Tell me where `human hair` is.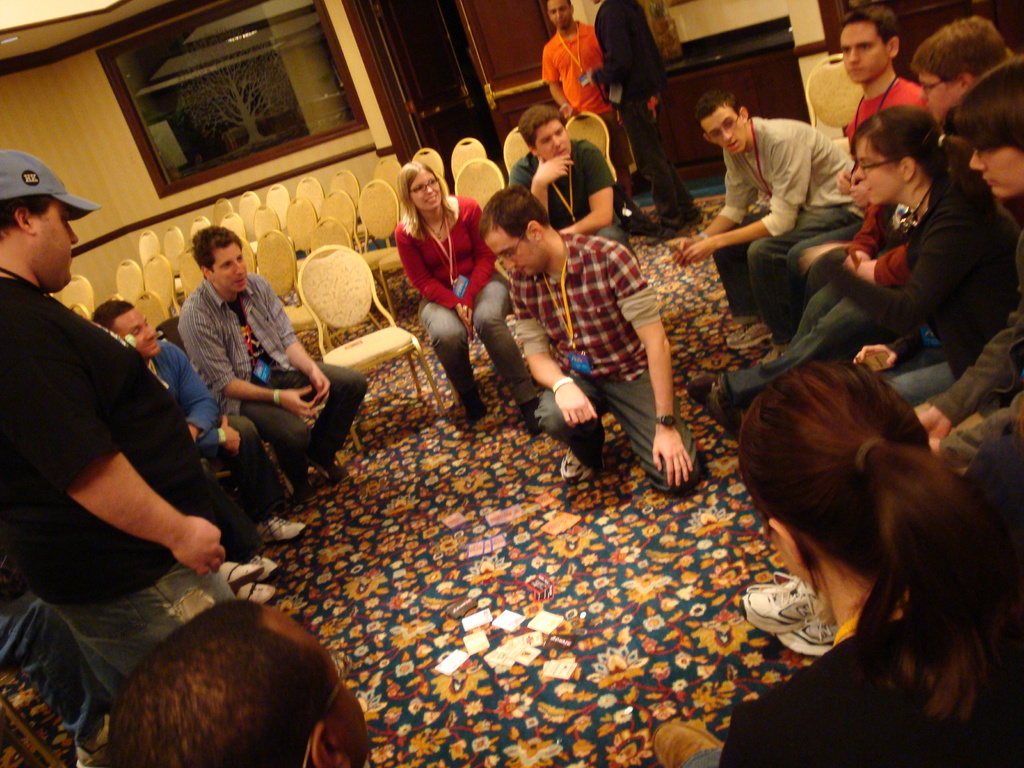
`human hair` is at x1=186 y1=217 x2=244 y2=271.
